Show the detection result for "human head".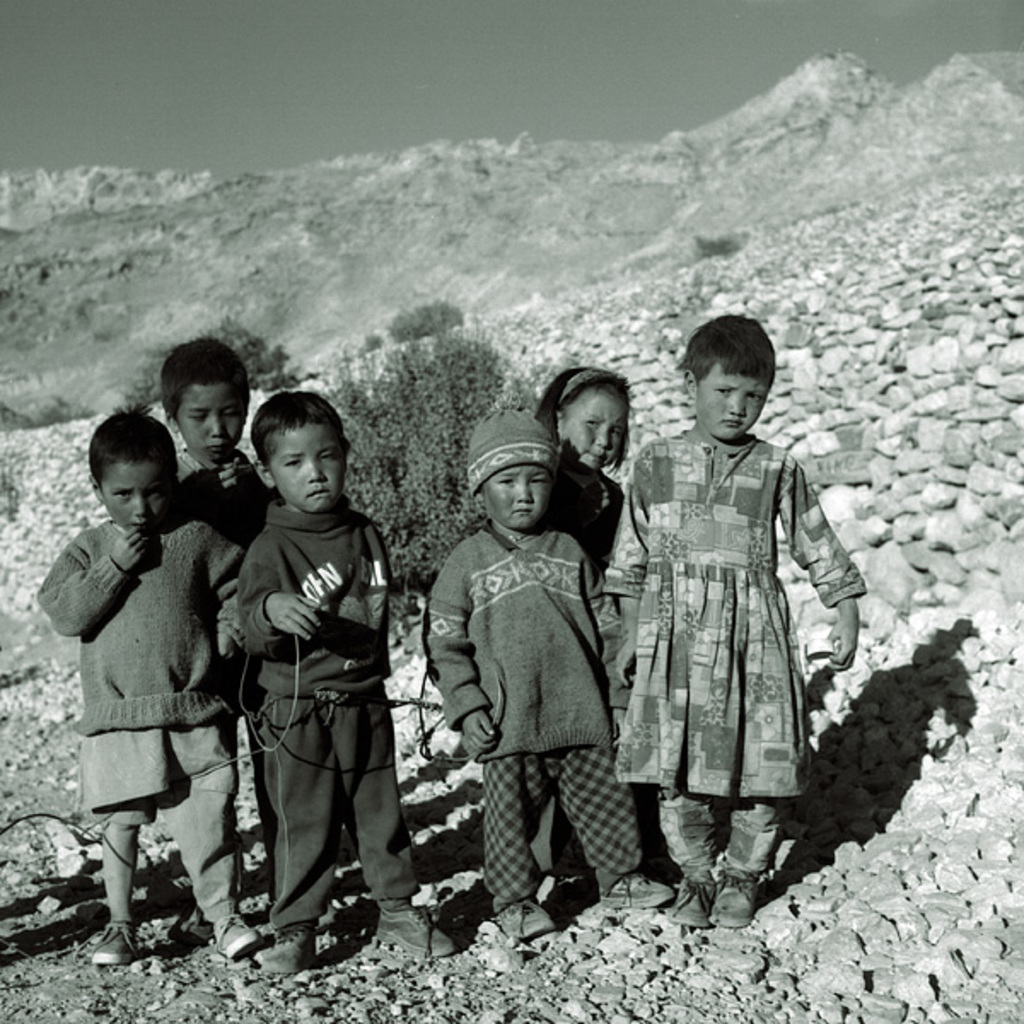
crop(529, 370, 625, 480).
